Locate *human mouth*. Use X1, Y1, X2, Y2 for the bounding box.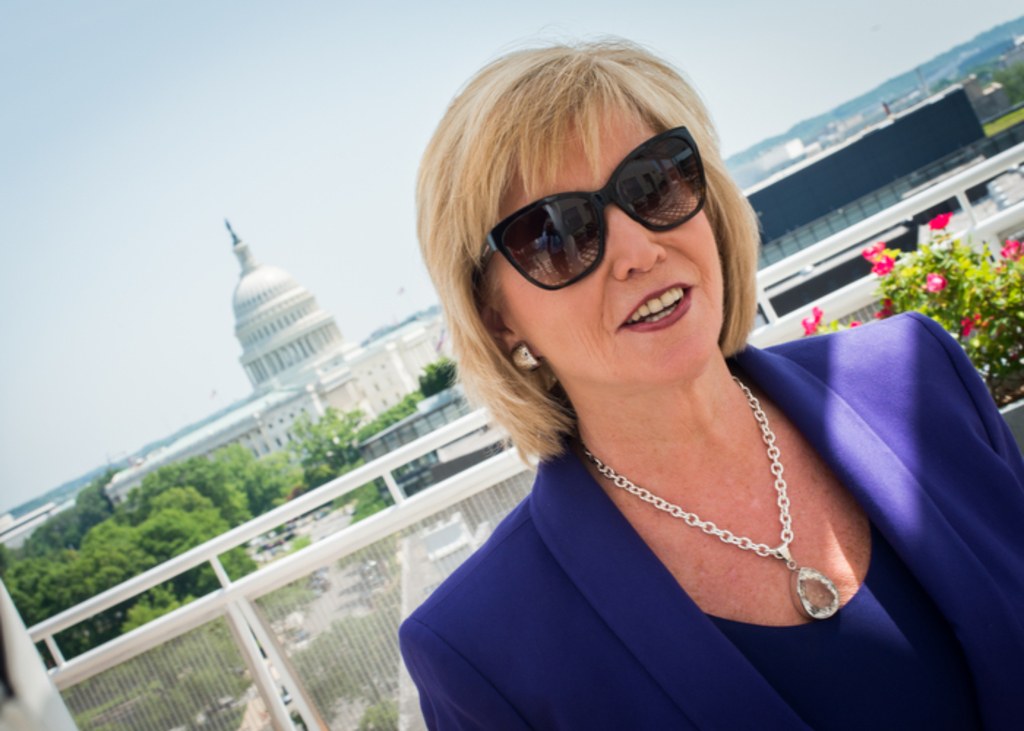
620, 287, 690, 332.
